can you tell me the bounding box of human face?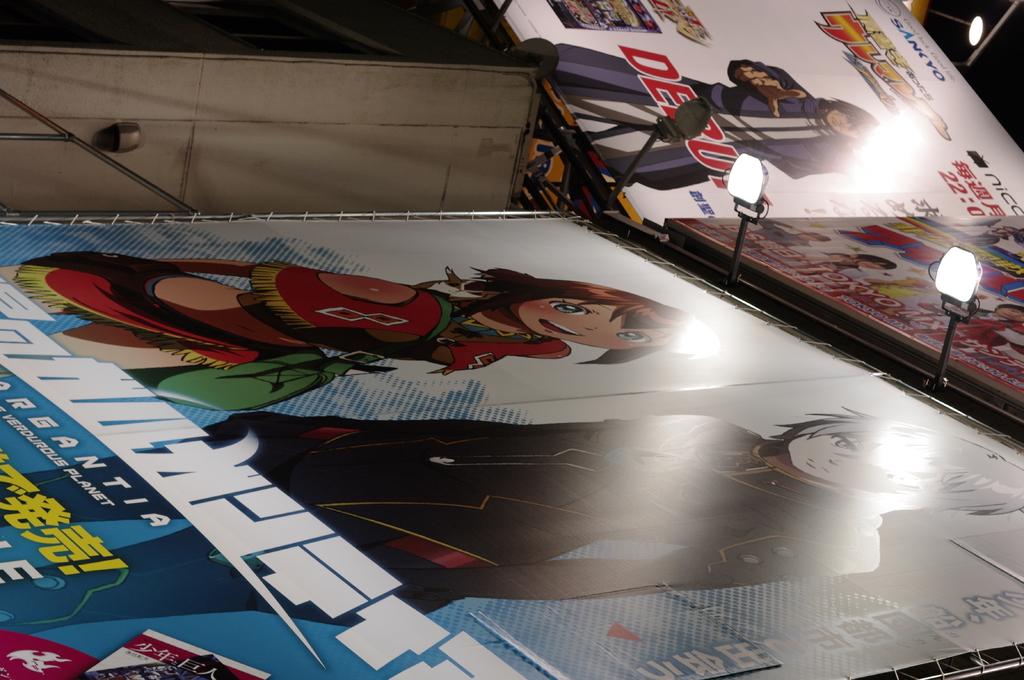
824, 106, 867, 136.
